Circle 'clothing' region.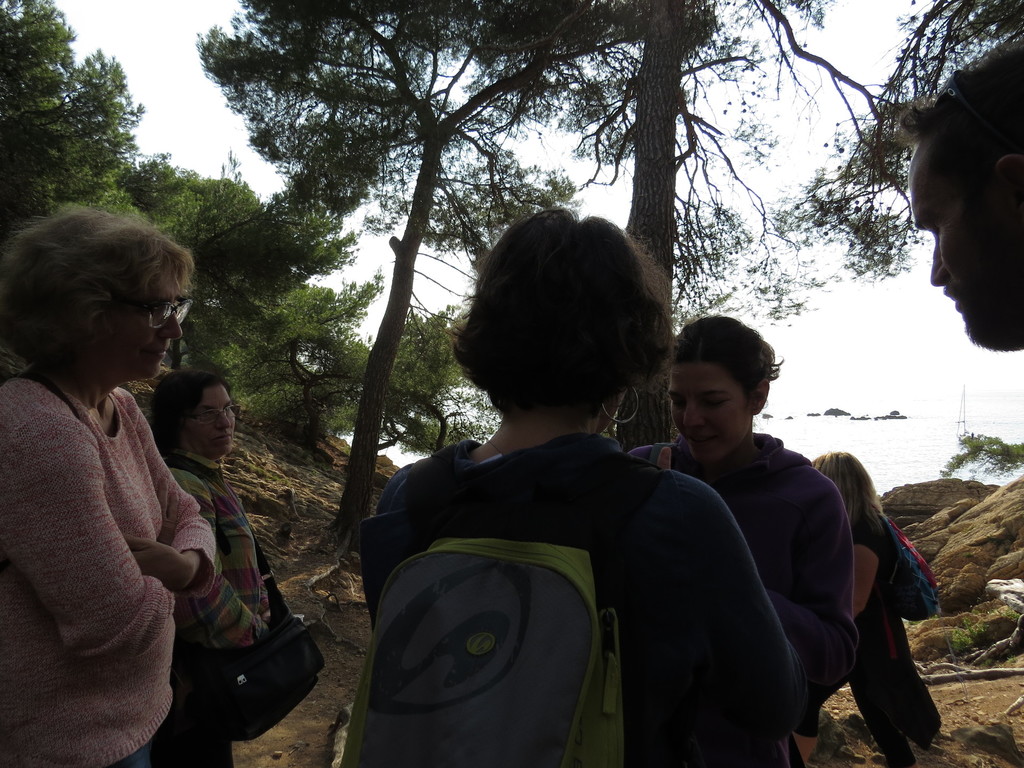
Region: crop(12, 314, 209, 755).
